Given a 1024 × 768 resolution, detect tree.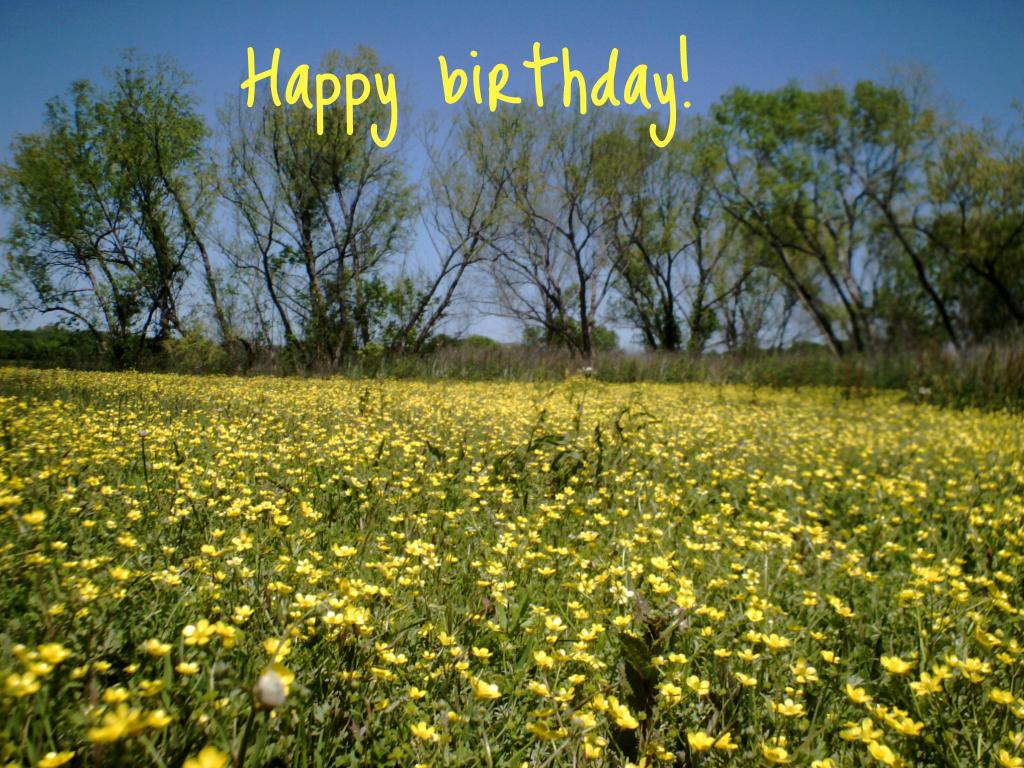
(x1=202, y1=31, x2=417, y2=373).
